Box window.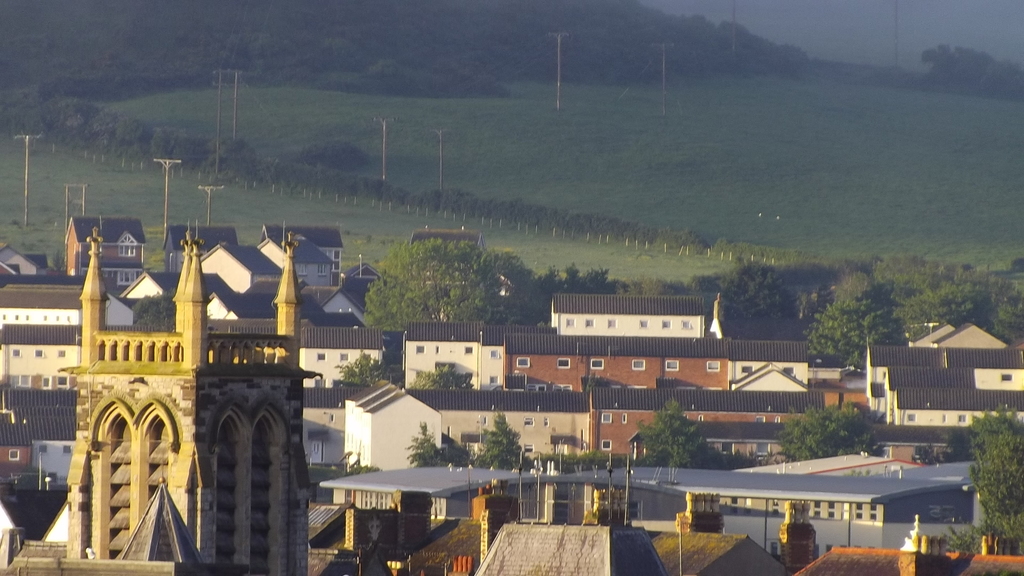
select_region(301, 262, 305, 274).
